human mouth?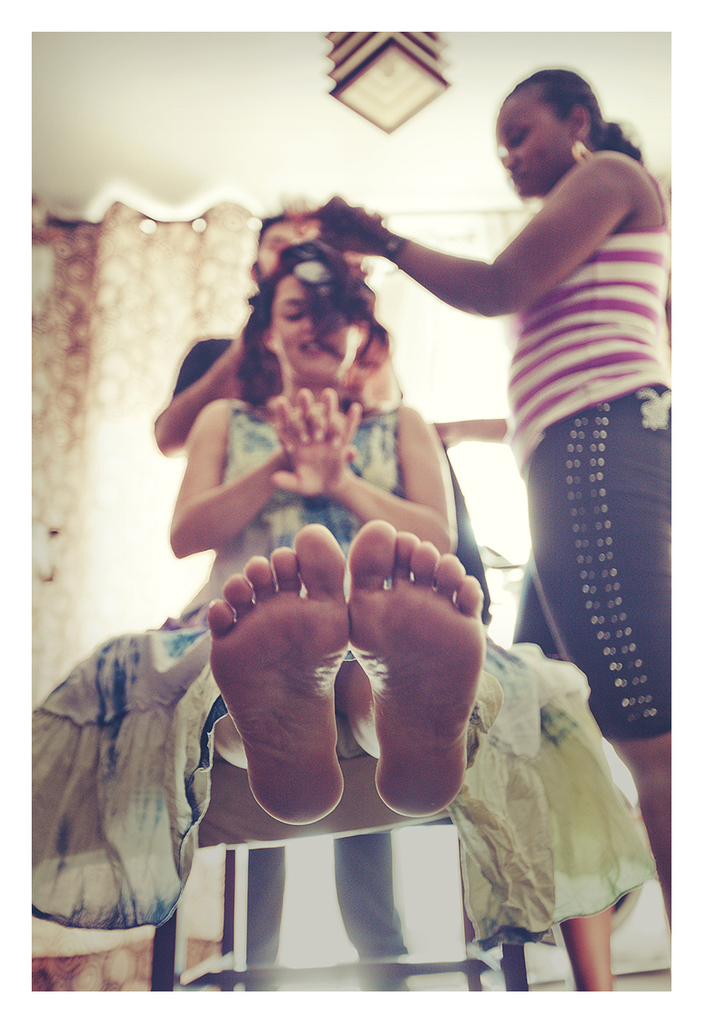
bbox=(299, 336, 331, 354)
